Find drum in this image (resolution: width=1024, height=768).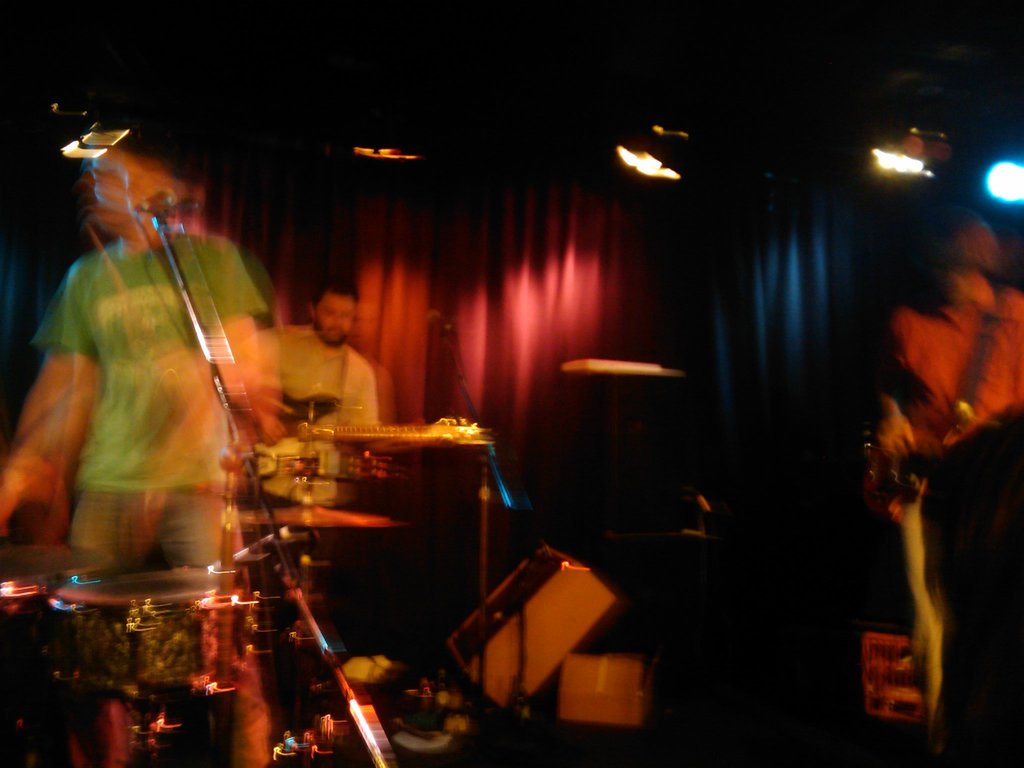
[left=0, top=542, right=107, bottom=767].
